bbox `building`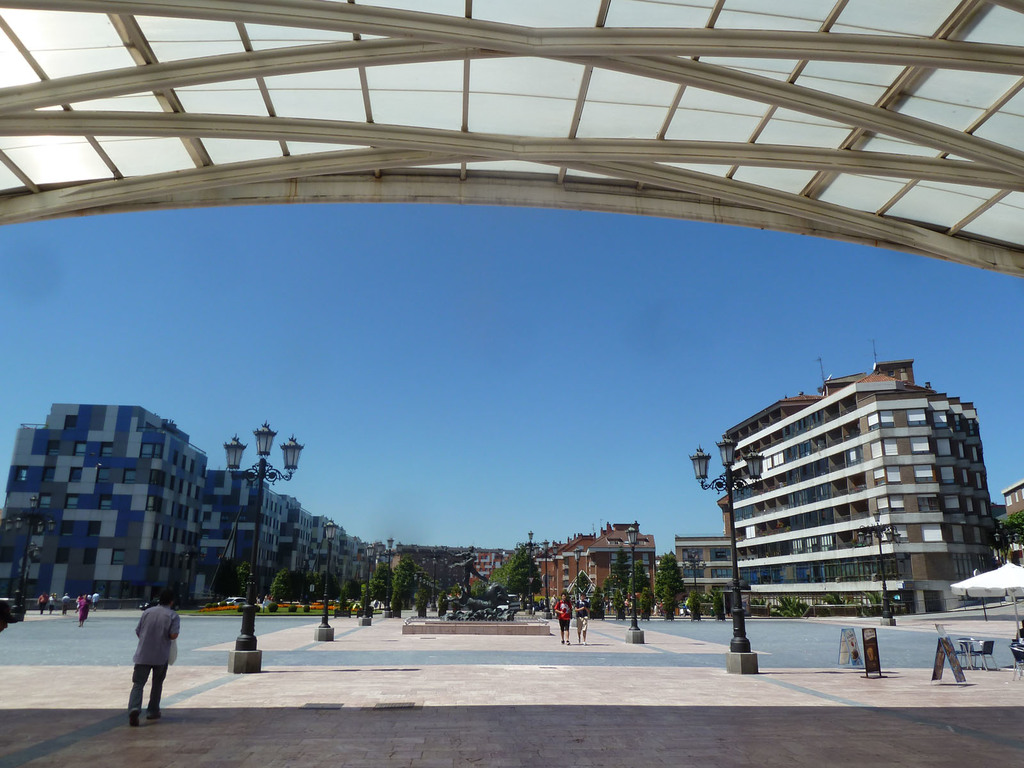
left=1003, top=482, right=1023, bottom=520
